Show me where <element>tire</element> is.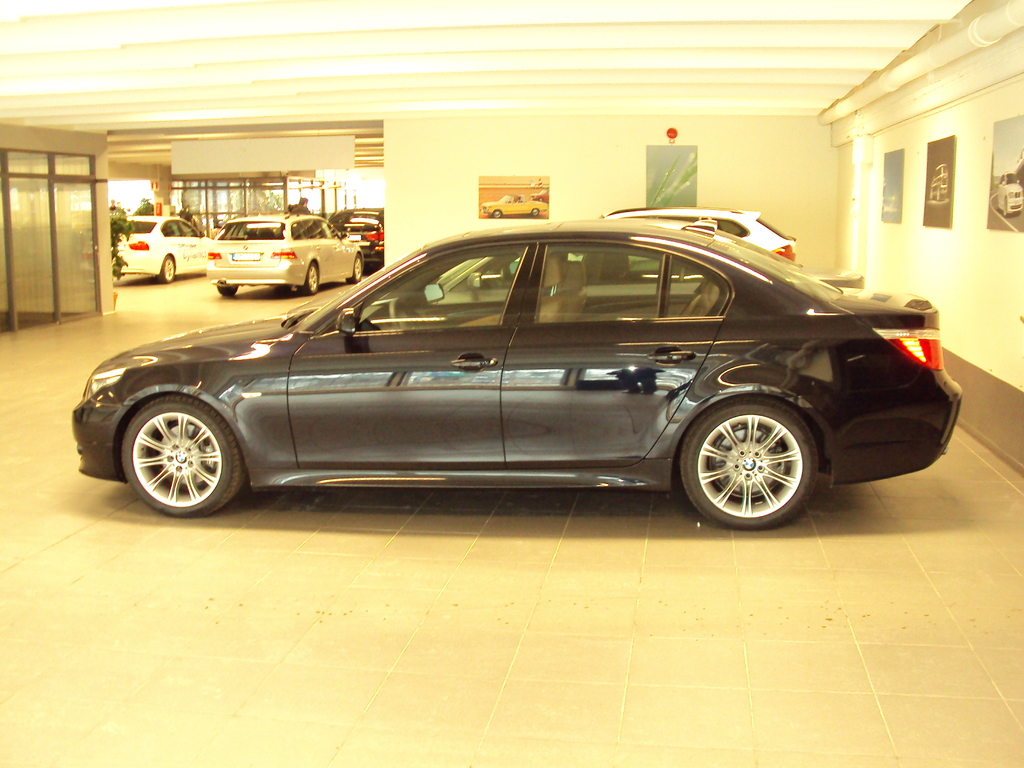
<element>tire</element> is at l=216, t=284, r=241, b=299.
